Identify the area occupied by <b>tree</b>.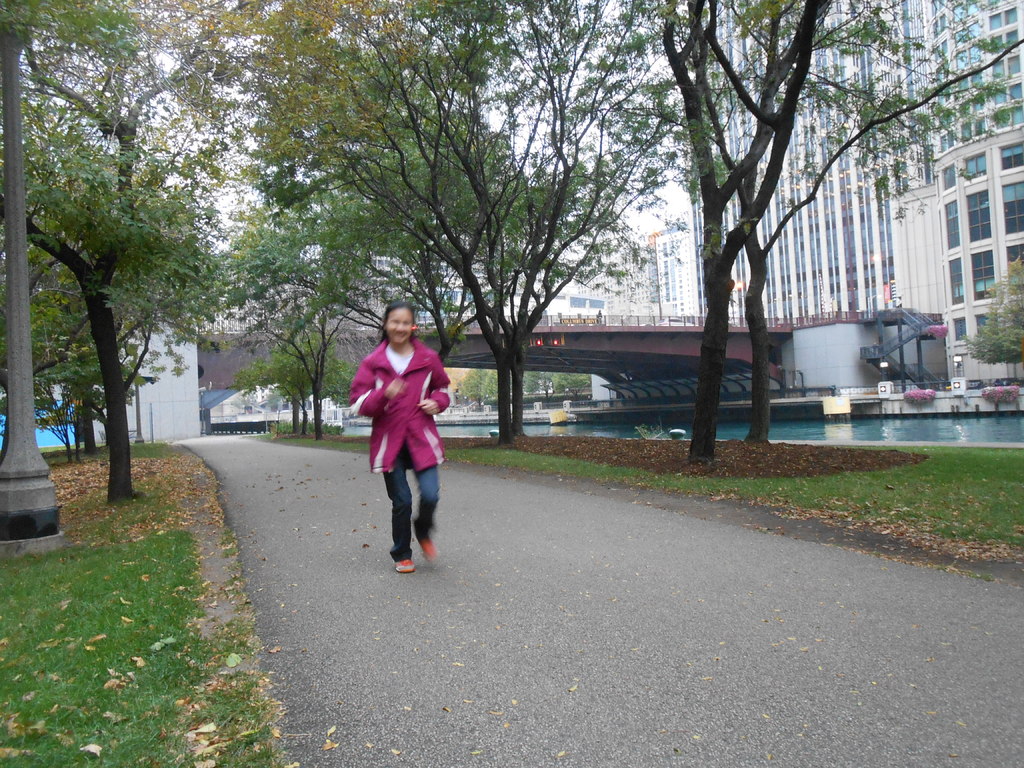
Area: [x1=484, y1=365, x2=497, y2=405].
